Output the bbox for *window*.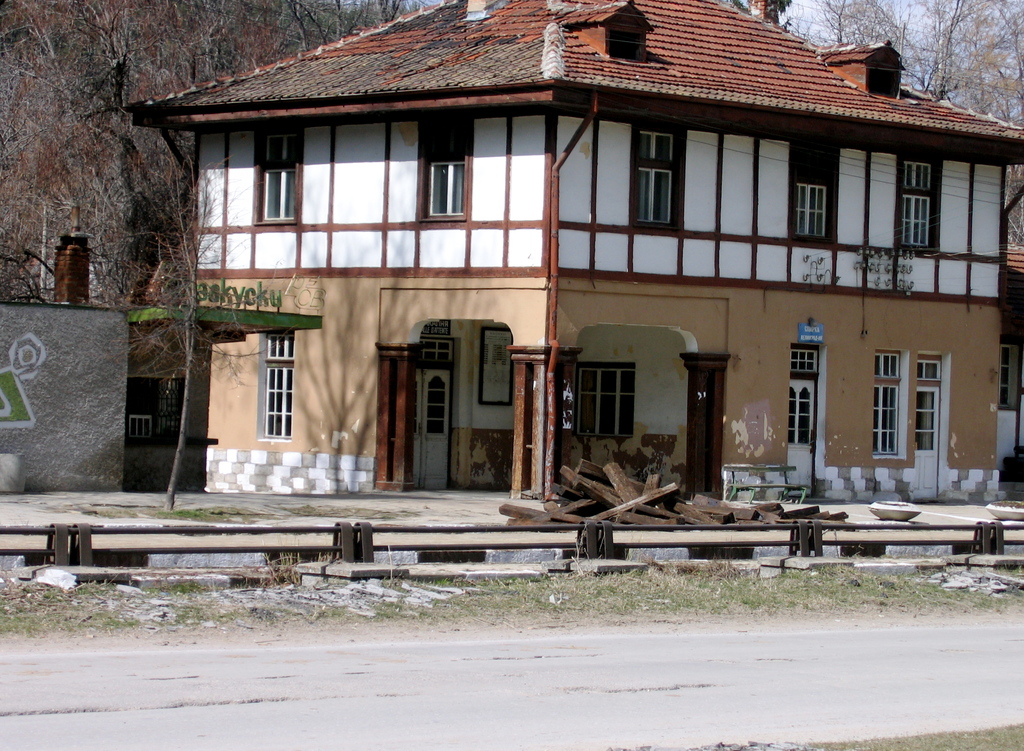
(left=426, top=161, right=465, bottom=213).
